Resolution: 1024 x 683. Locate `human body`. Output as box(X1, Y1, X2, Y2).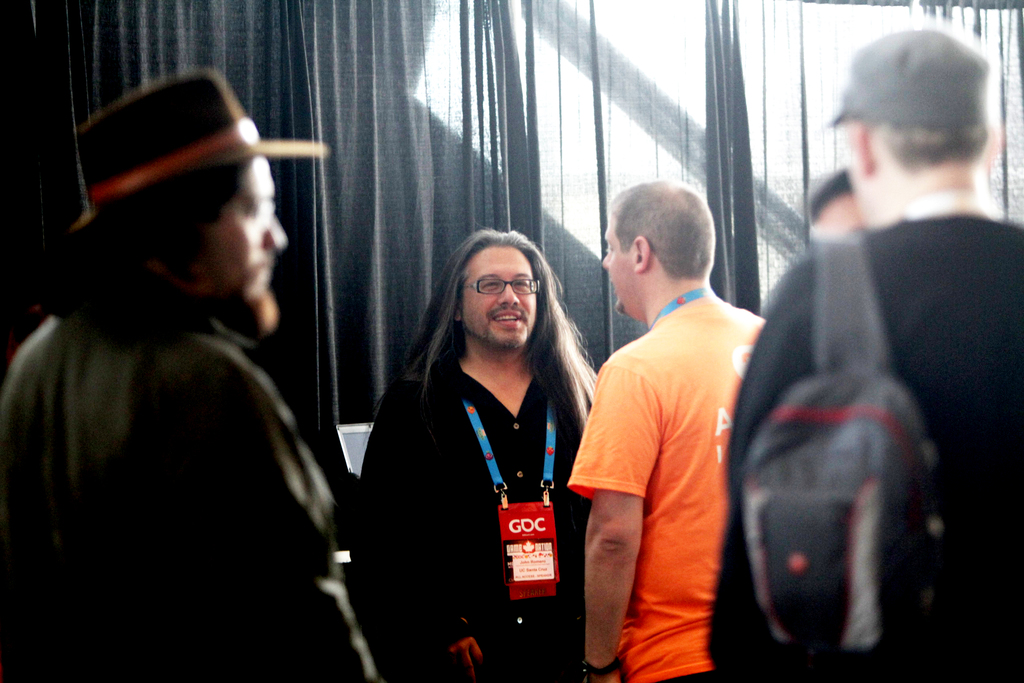
box(0, 63, 373, 682).
